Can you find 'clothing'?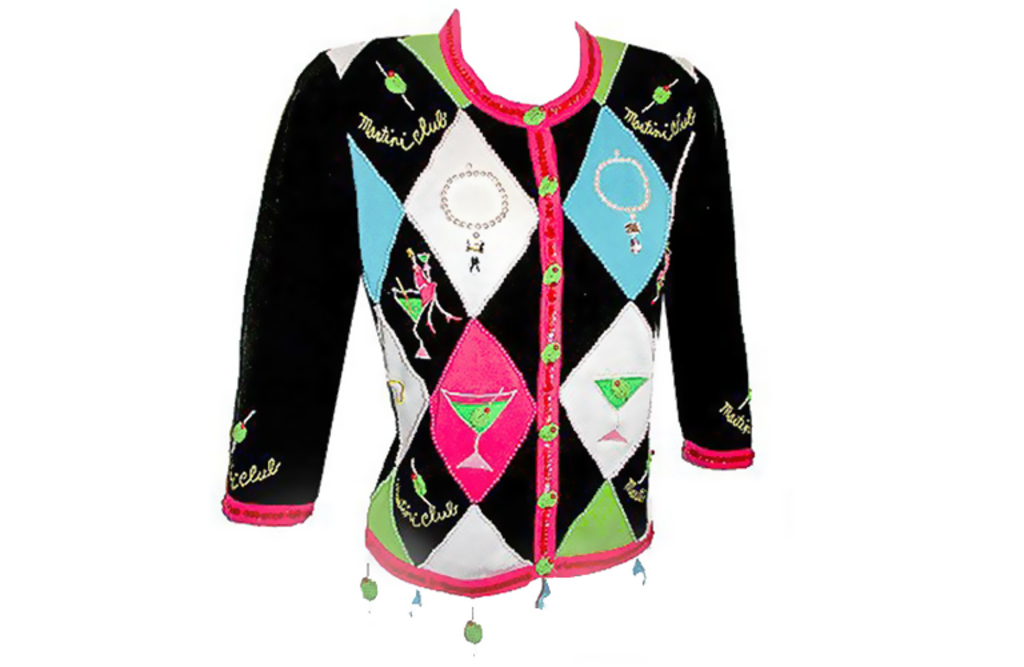
Yes, bounding box: detection(223, 4, 757, 647).
